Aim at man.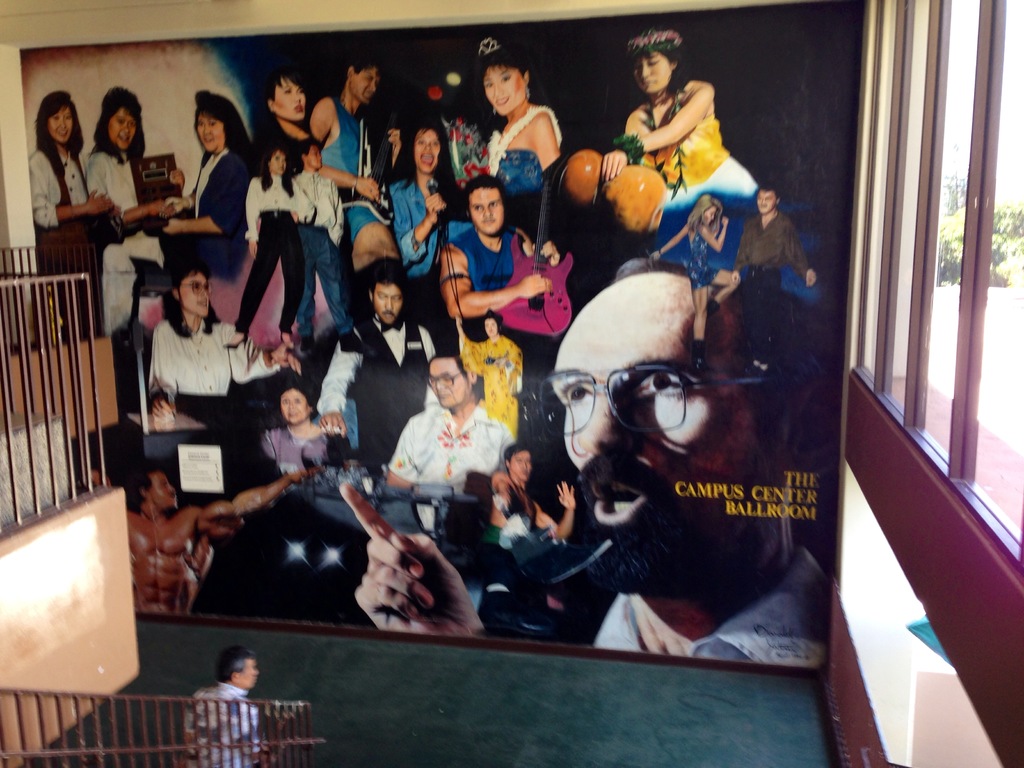
Aimed at detection(442, 173, 570, 373).
